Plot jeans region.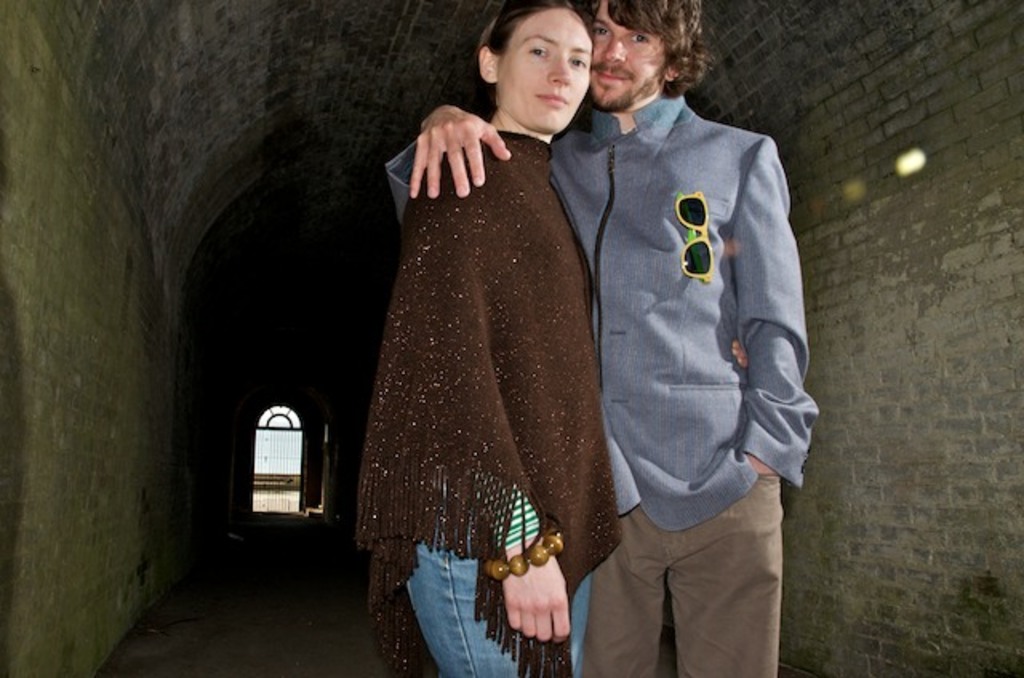
Plotted at [x1=584, y1=475, x2=784, y2=673].
